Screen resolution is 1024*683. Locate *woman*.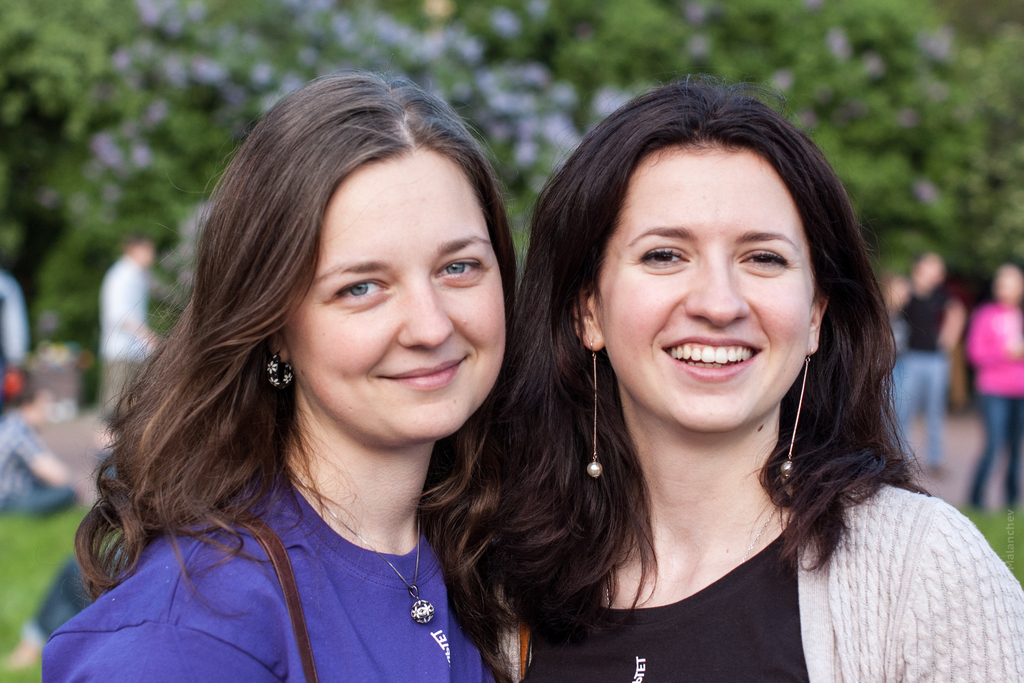
{"left": 44, "top": 59, "right": 504, "bottom": 682}.
